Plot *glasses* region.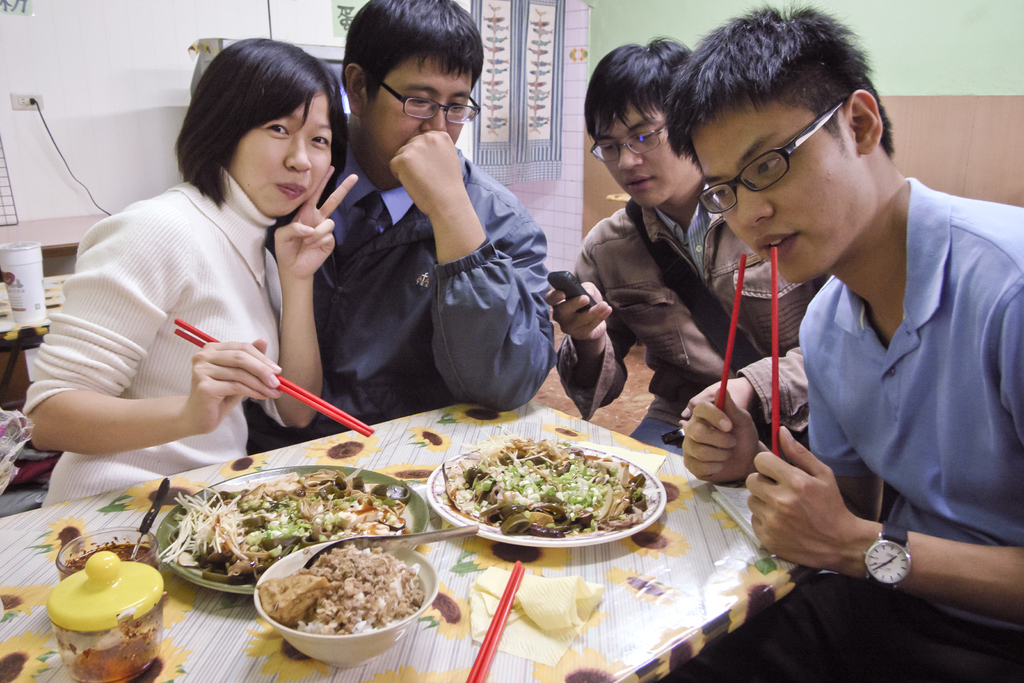
Plotted at Rect(698, 101, 845, 215).
